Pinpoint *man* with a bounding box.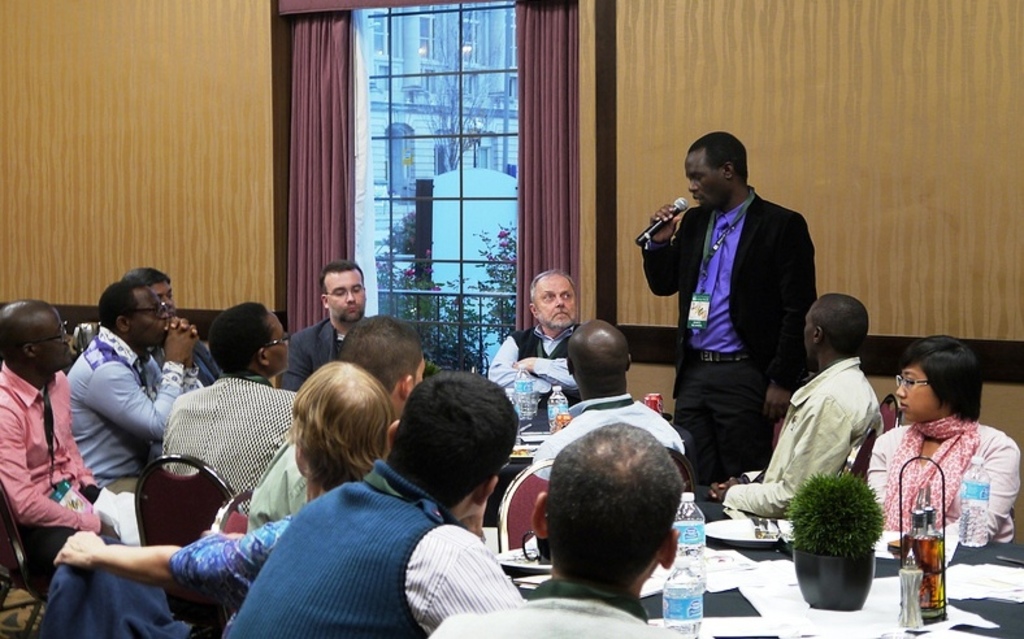
left=691, top=292, right=890, bottom=518.
